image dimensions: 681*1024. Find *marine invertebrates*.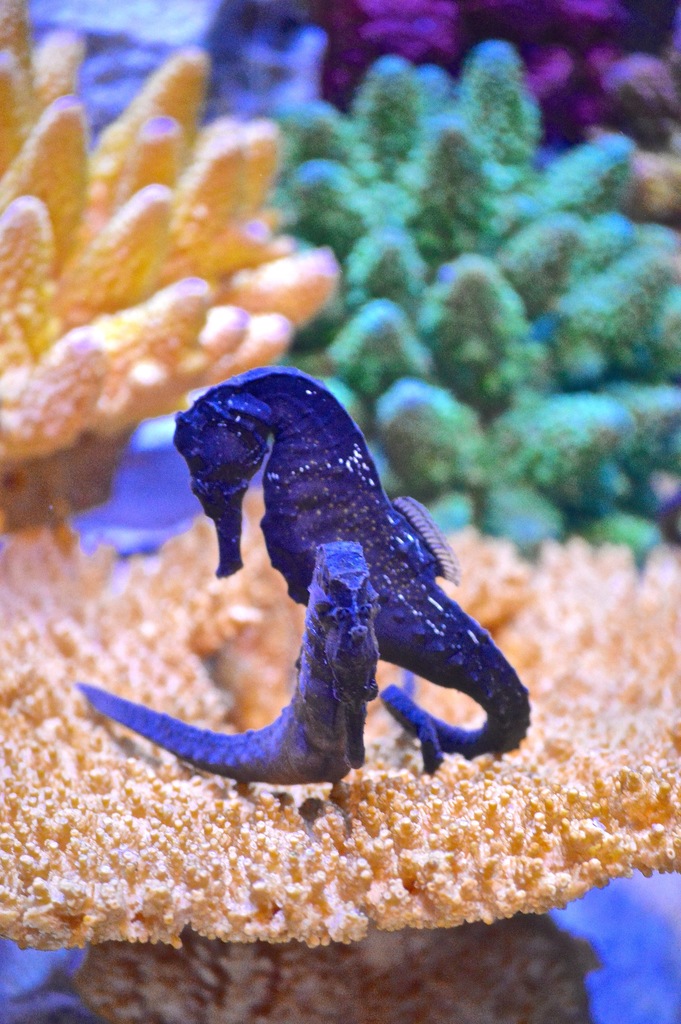
x1=0 y1=508 x2=680 y2=1022.
